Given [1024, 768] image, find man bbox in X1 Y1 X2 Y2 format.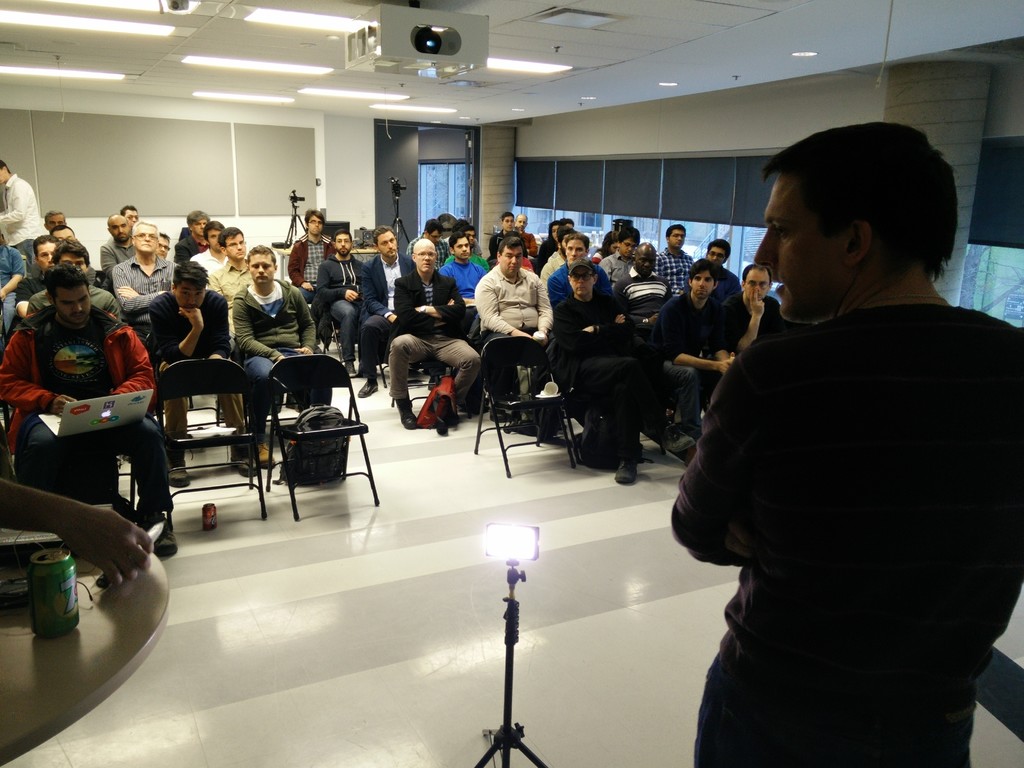
692 237 739 300.
